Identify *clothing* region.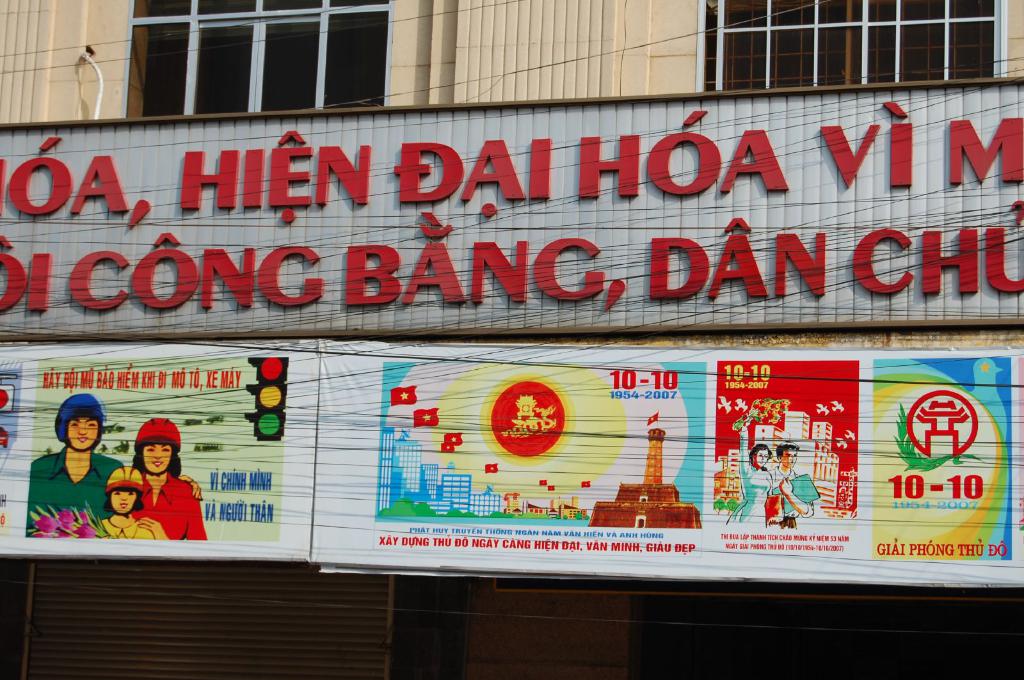
Region: 767/467/800/523.
